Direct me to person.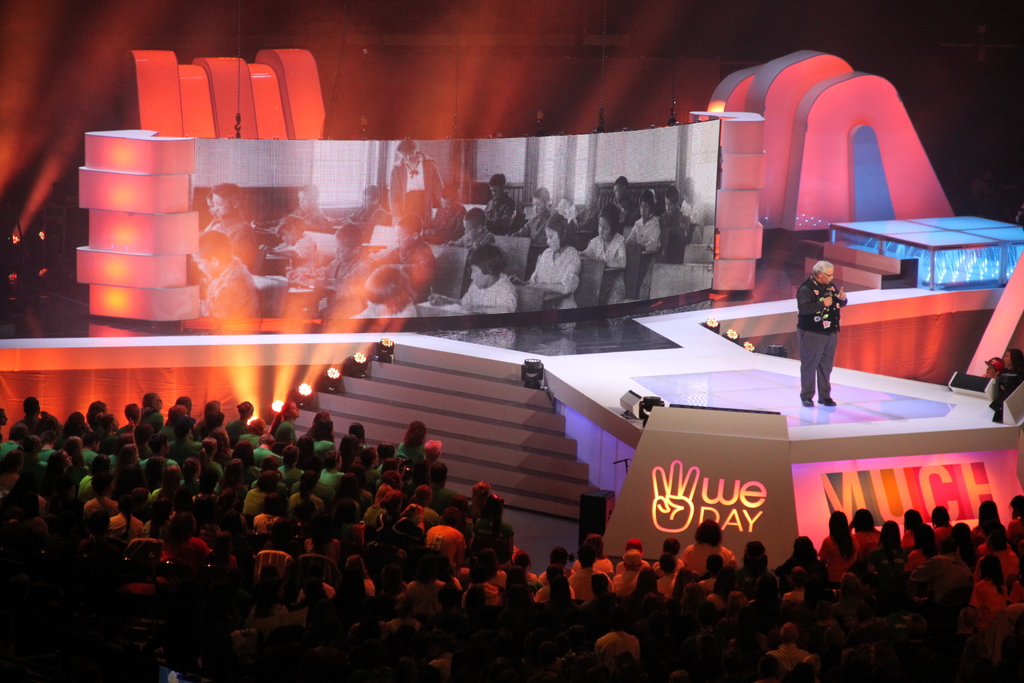
Direction: l=181, t=463, r=200, b=494.
